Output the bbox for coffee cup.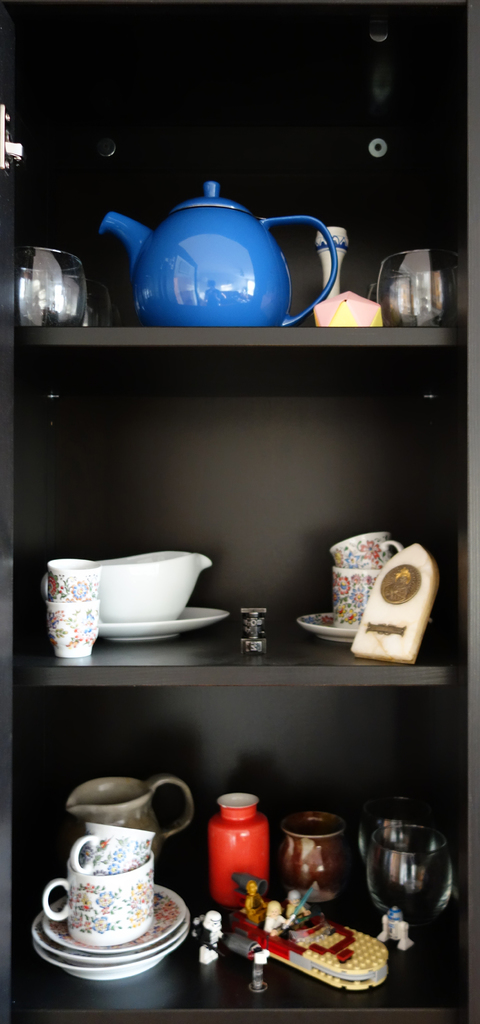
331,568,384,625.
